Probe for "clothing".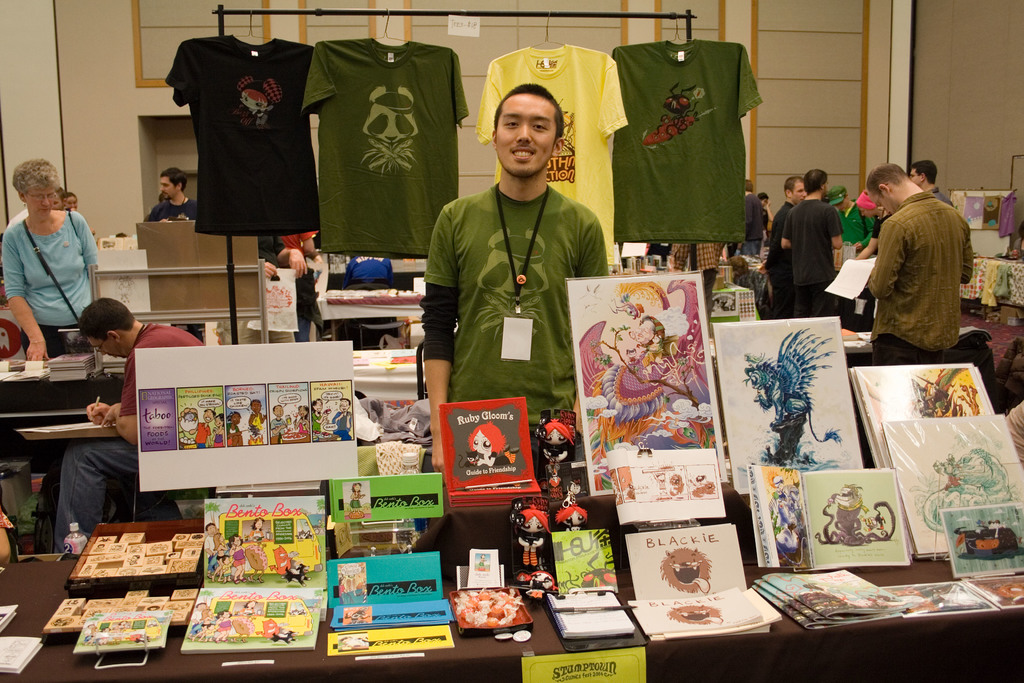
Probe result: [192,599,212,641].
